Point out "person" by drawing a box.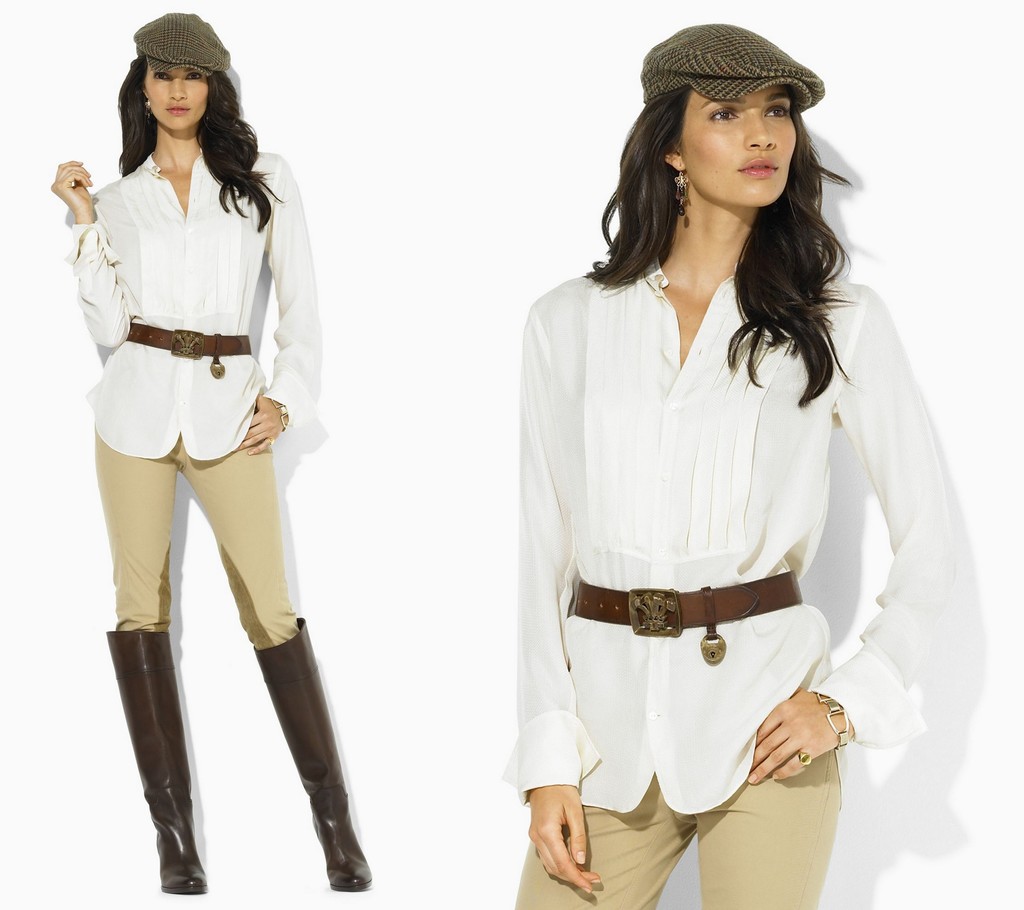
rect(60, 20, 361, 884).
